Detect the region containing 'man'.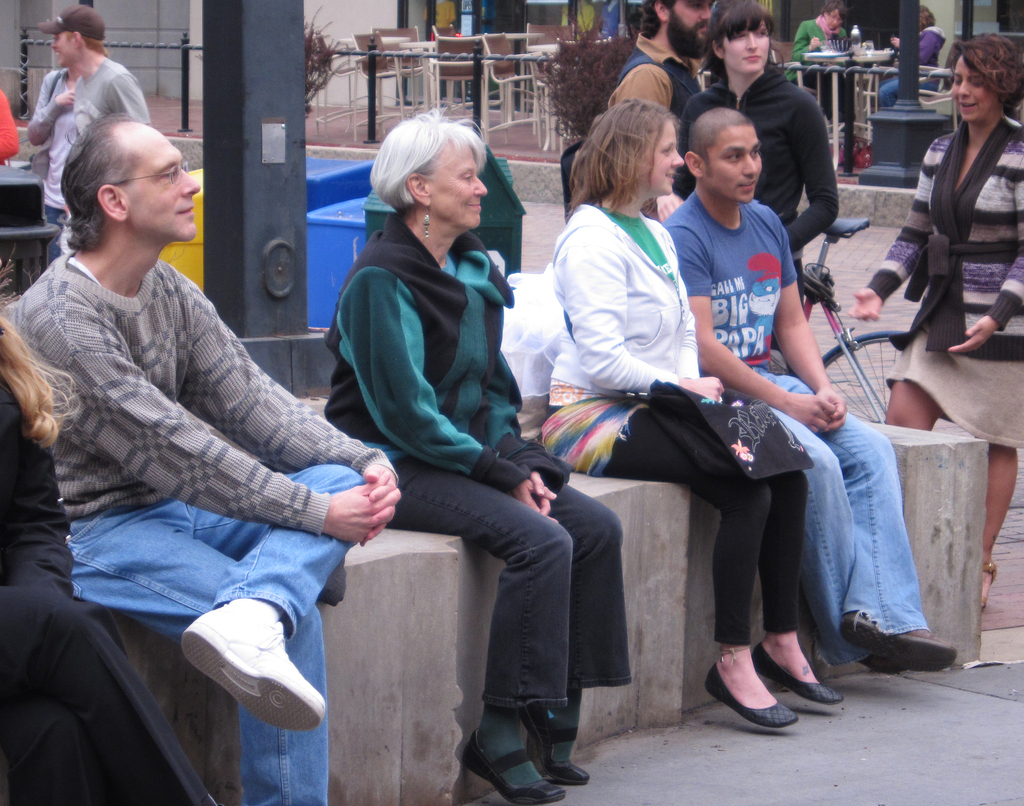
detection(44, 10, 150, 248).
